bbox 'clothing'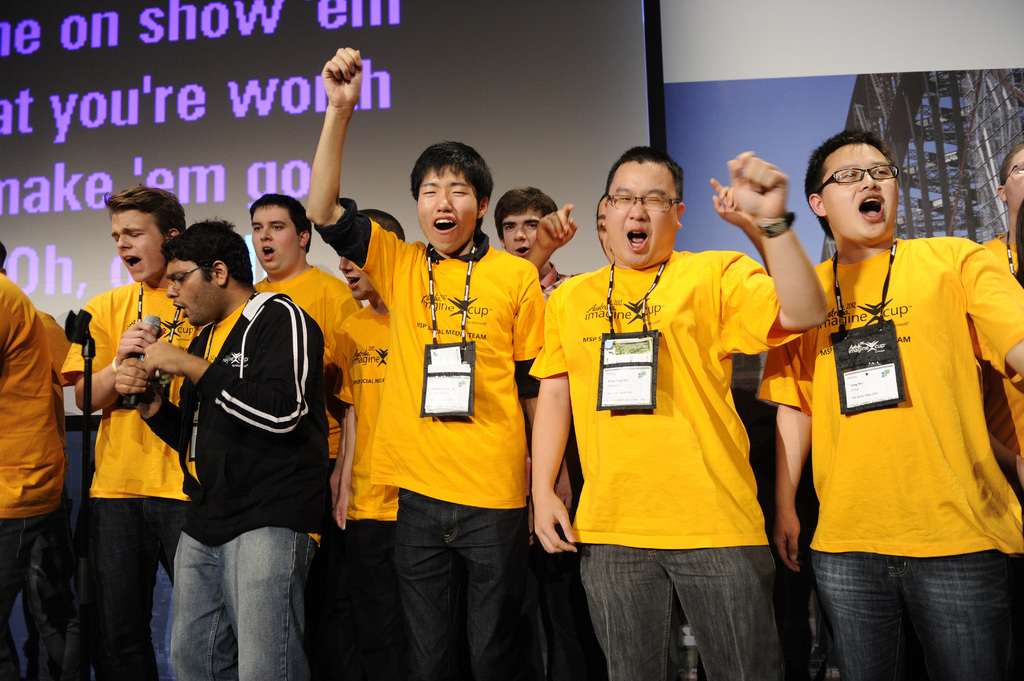
bbox=(0, 272, 63, 680)
